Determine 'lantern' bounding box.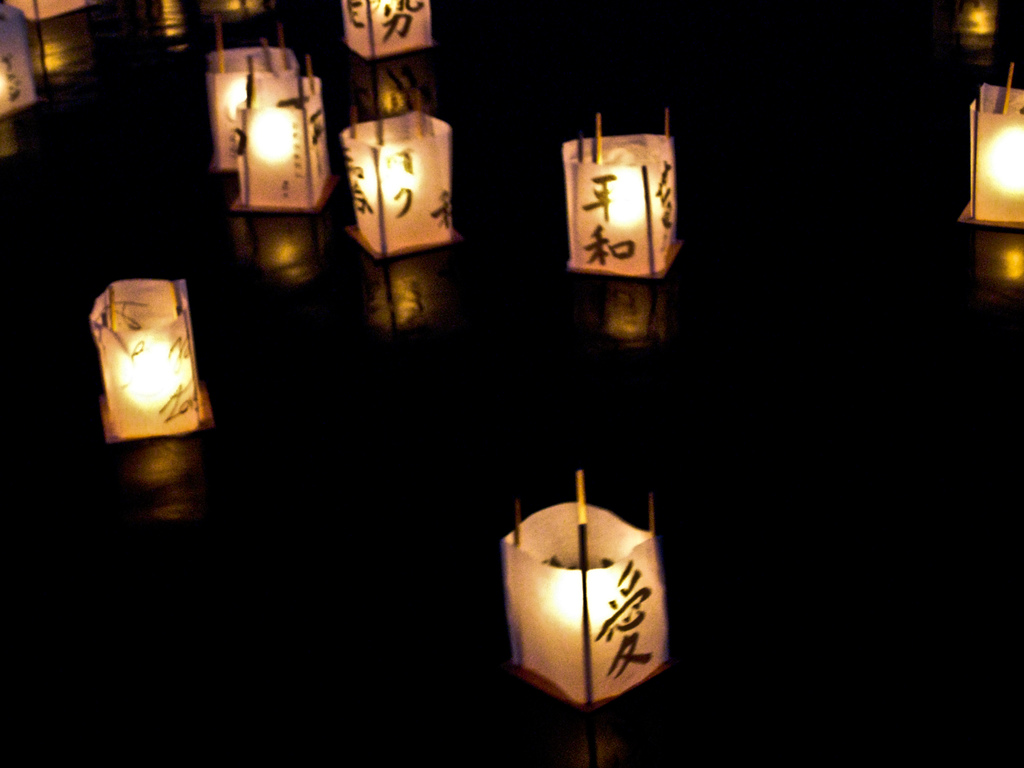
Determined: (left=228, top=74, right=342, bottom=212).
